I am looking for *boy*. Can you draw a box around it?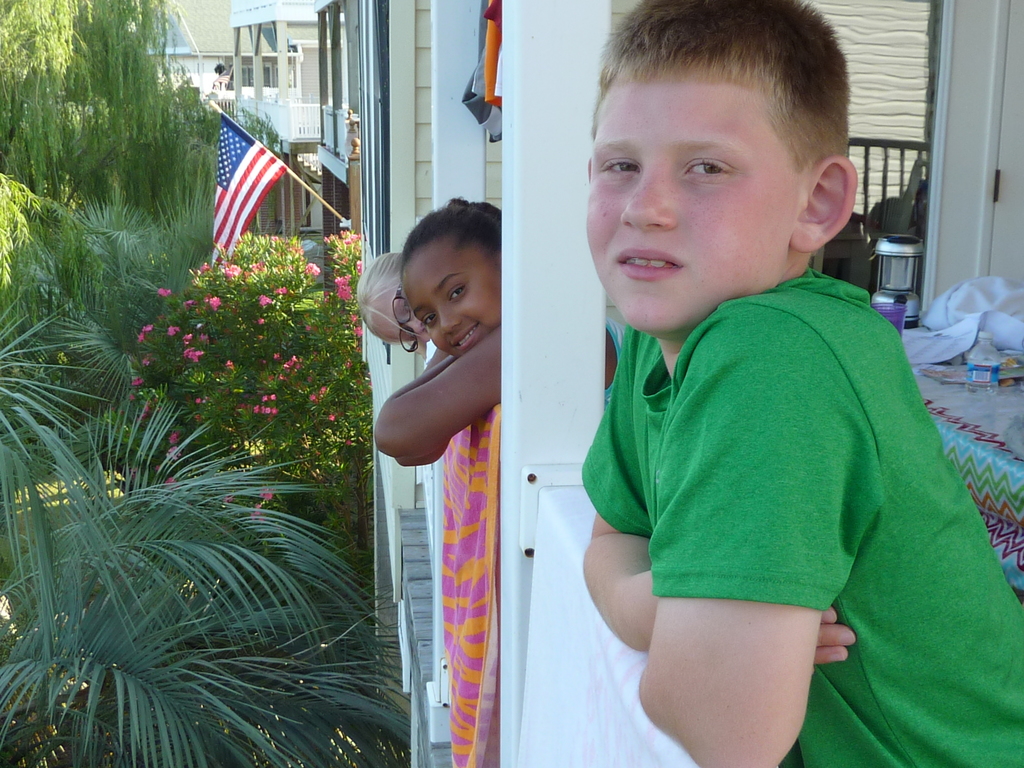
Sure, the bounding box is (580, 0, 1023, 763).
